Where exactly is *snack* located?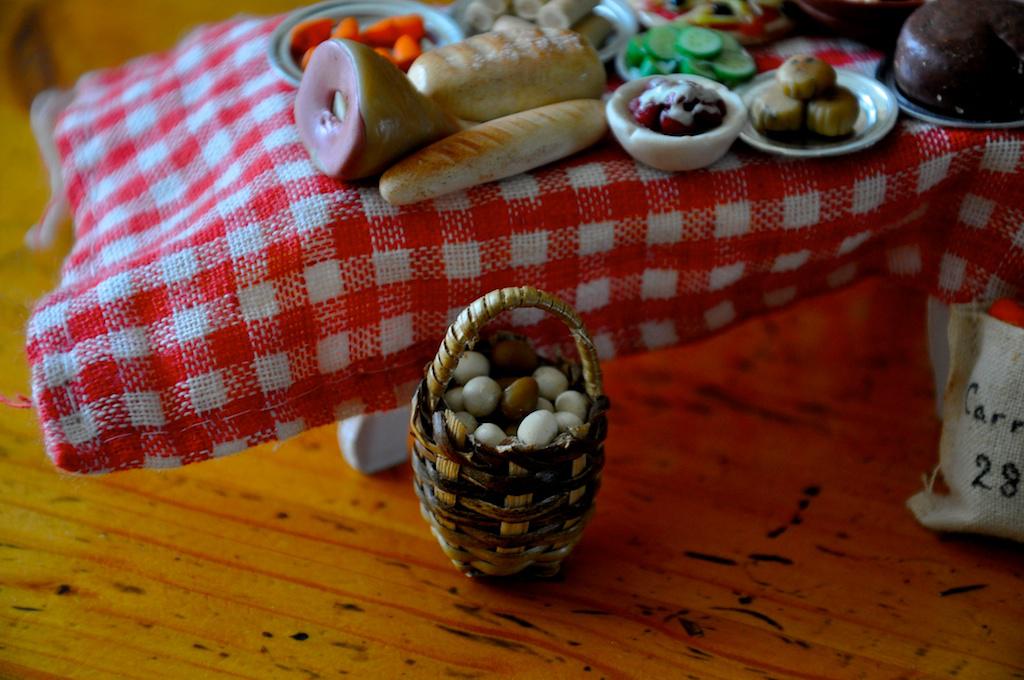
Its bounding box is BBox(756, 53, 855, 142).
